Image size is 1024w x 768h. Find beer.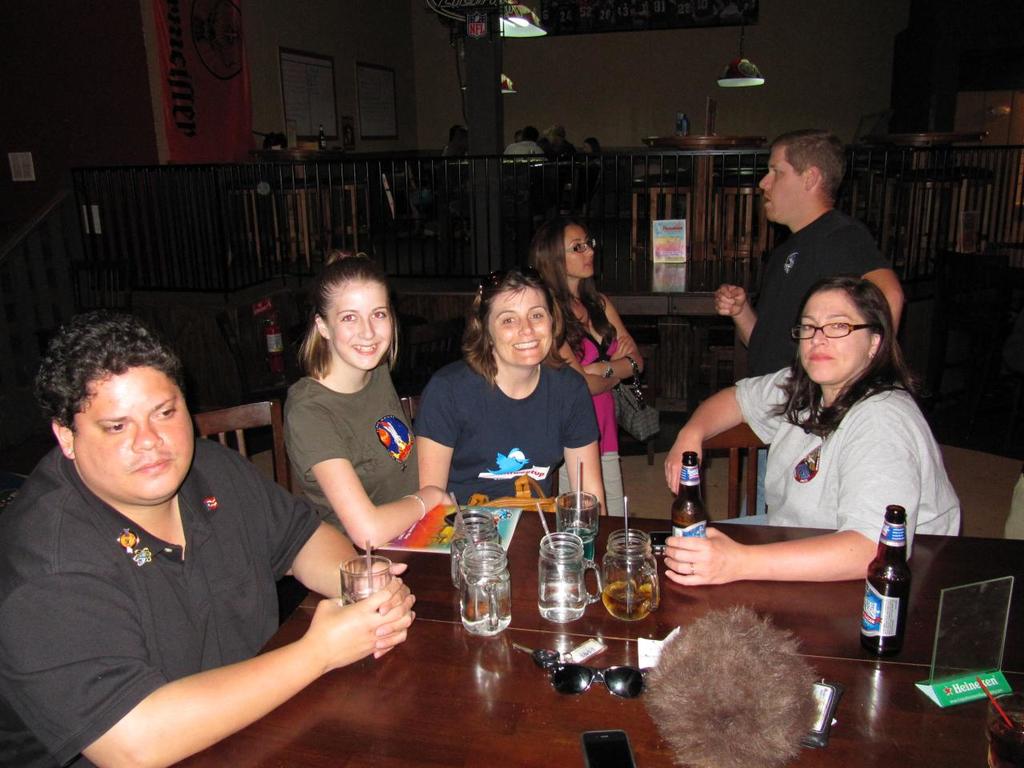
x1=454, y1=534, x2=517, y2=638.
